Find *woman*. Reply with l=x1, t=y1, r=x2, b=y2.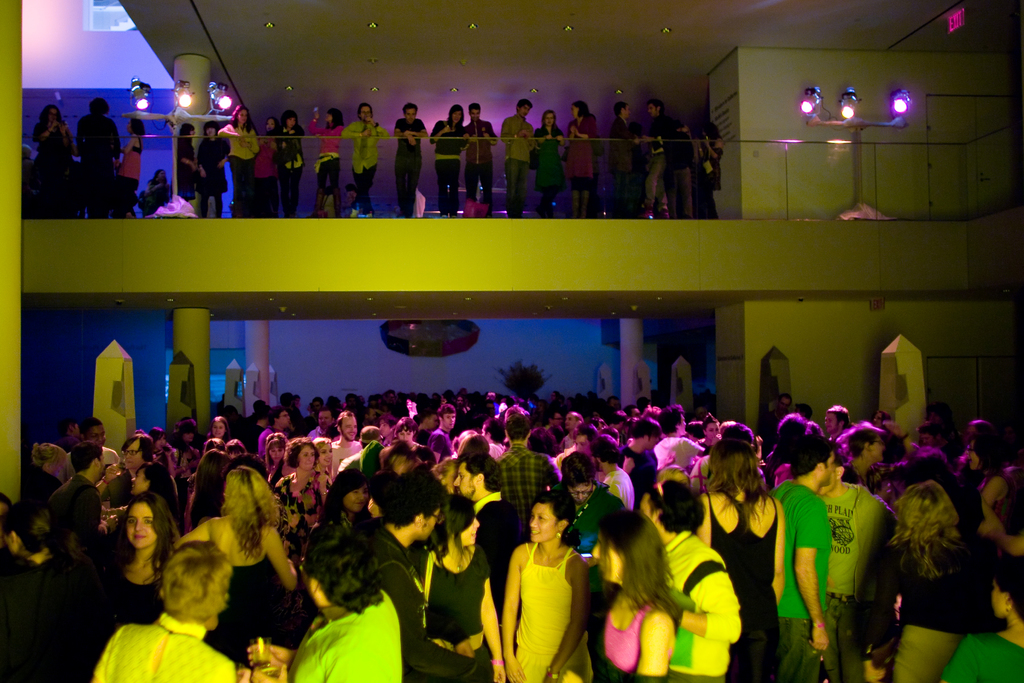
l=271, t=441, r=332, b=557.
